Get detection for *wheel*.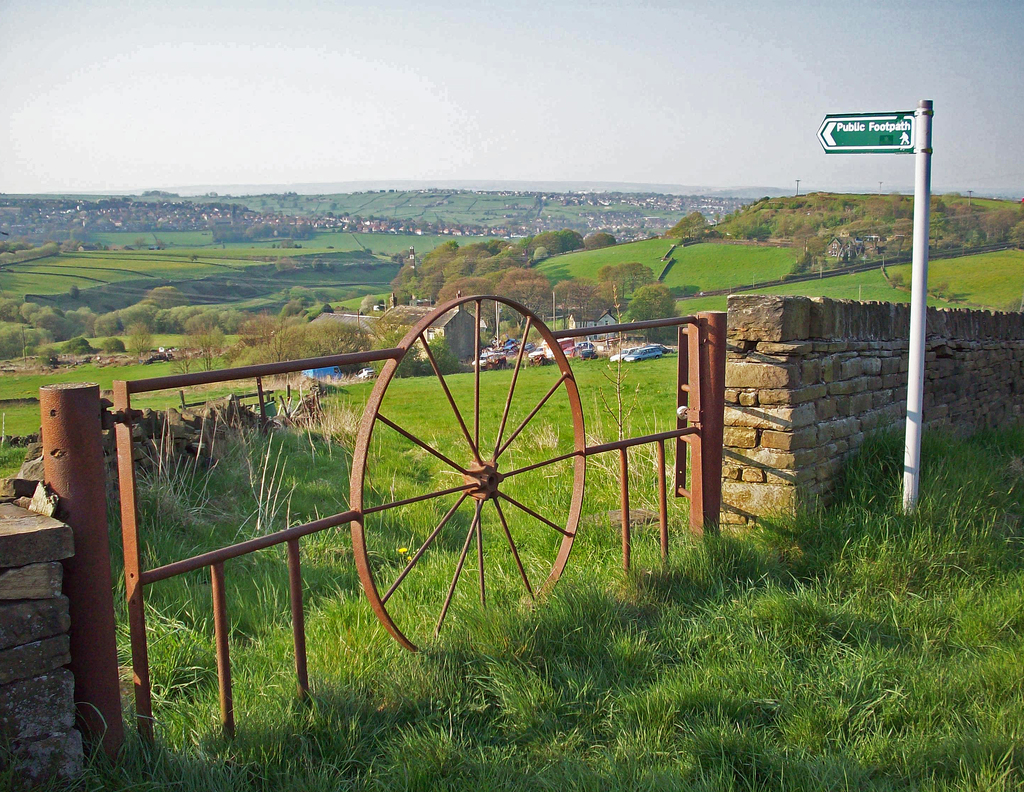
Detection: l=376, t=314, r=599, b=629.
